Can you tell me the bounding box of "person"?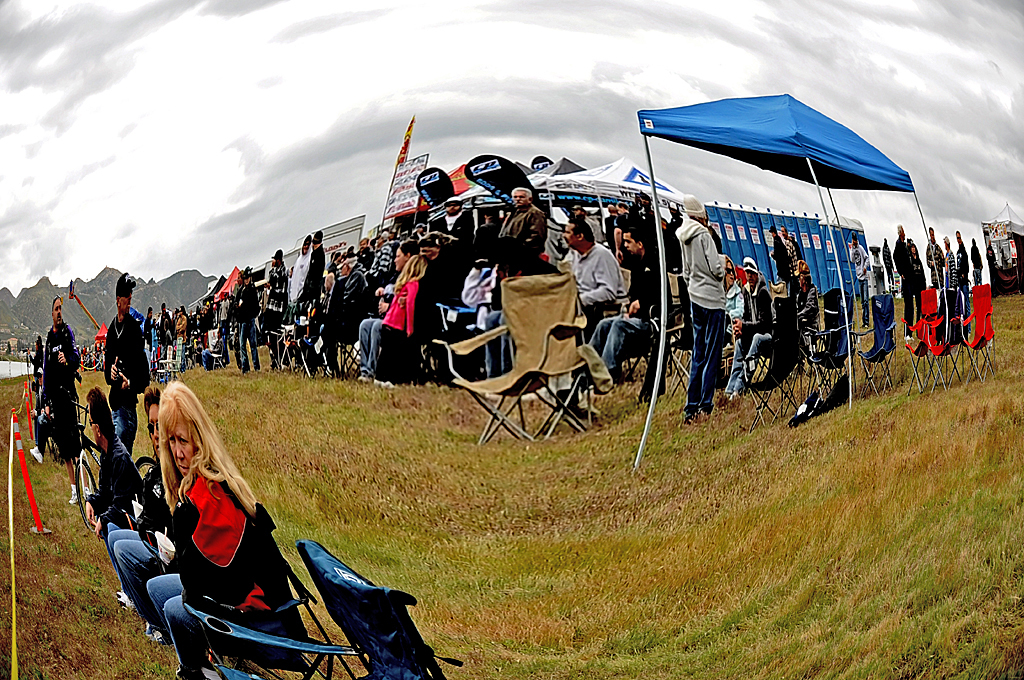
detection(95, 390, 175, 611).
